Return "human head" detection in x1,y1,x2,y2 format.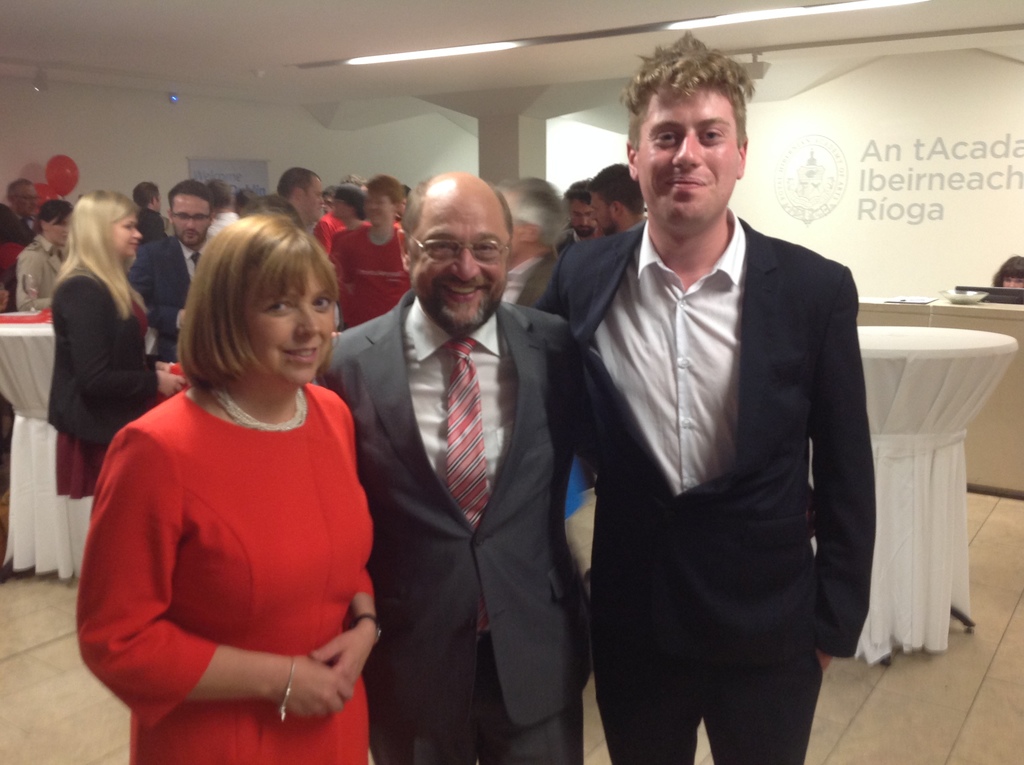
177,205,342,398.
